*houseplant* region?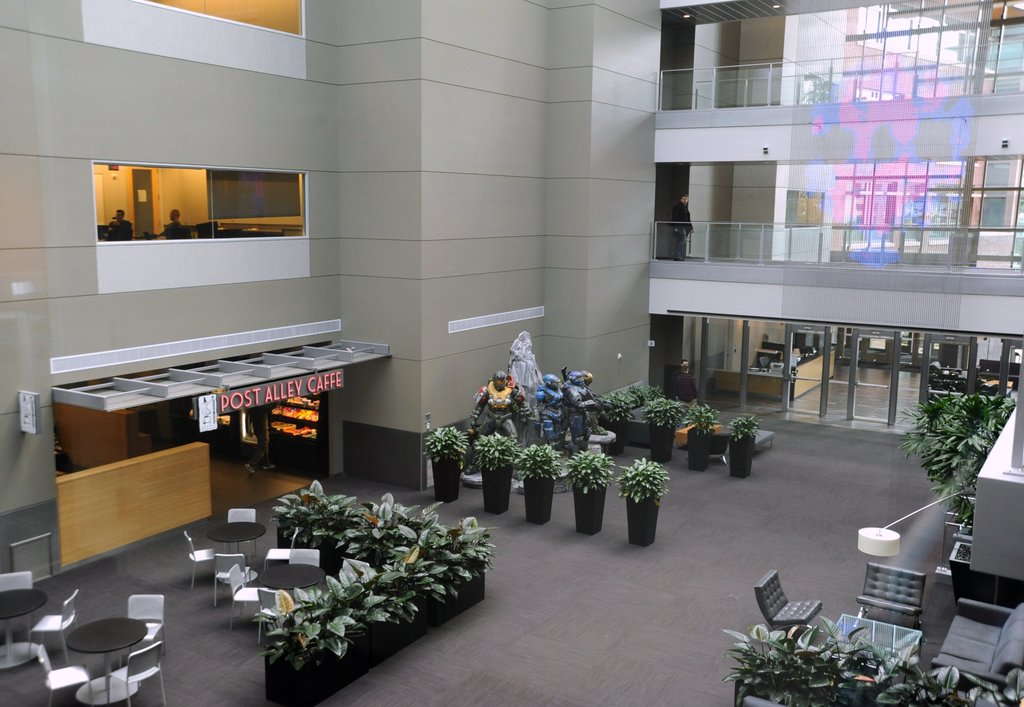
pyautogui.locateOnScreen(422, 421, 472, 505)
